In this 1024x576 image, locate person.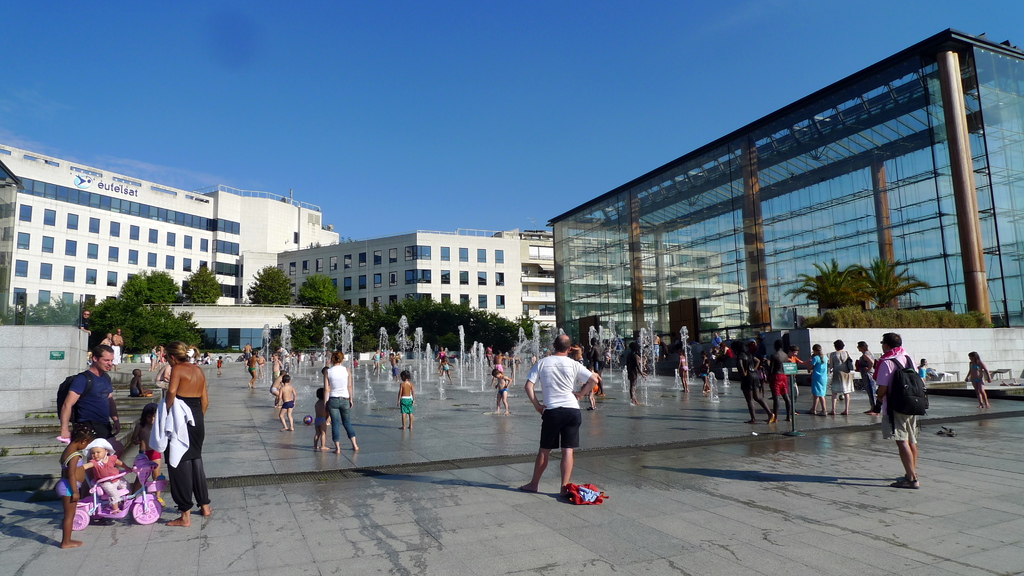
Bounding box: x1=246 y1=349 x2=259 y2=389.
